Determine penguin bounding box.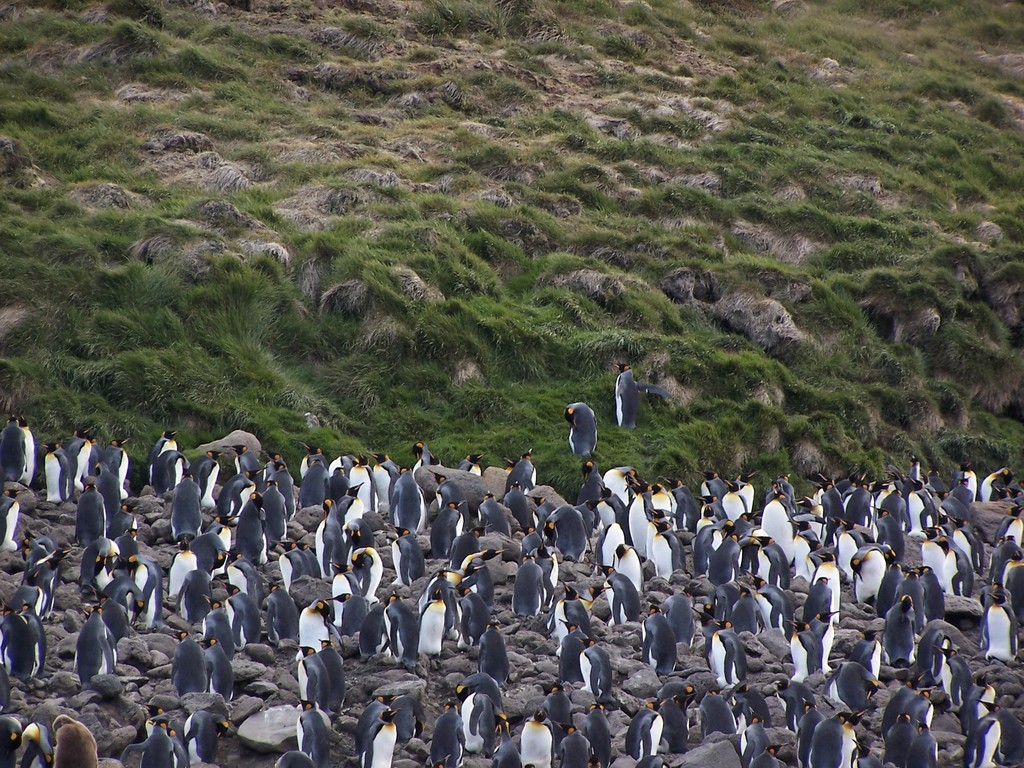
Determined: rect(932, 636, 972, 713).
